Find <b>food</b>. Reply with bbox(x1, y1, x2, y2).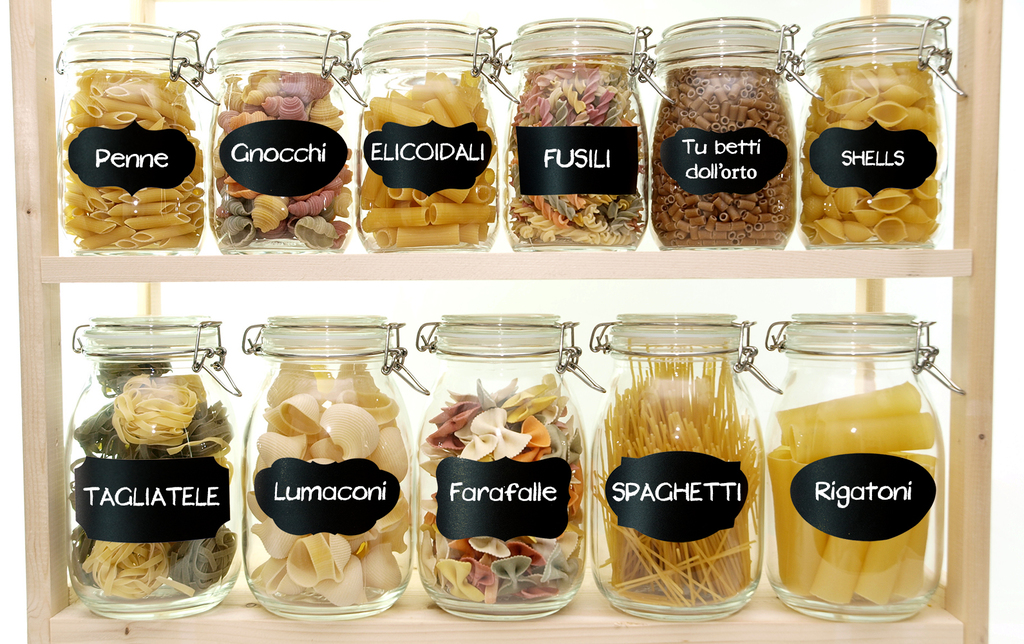
bbox(61, 62, 180, 269).
